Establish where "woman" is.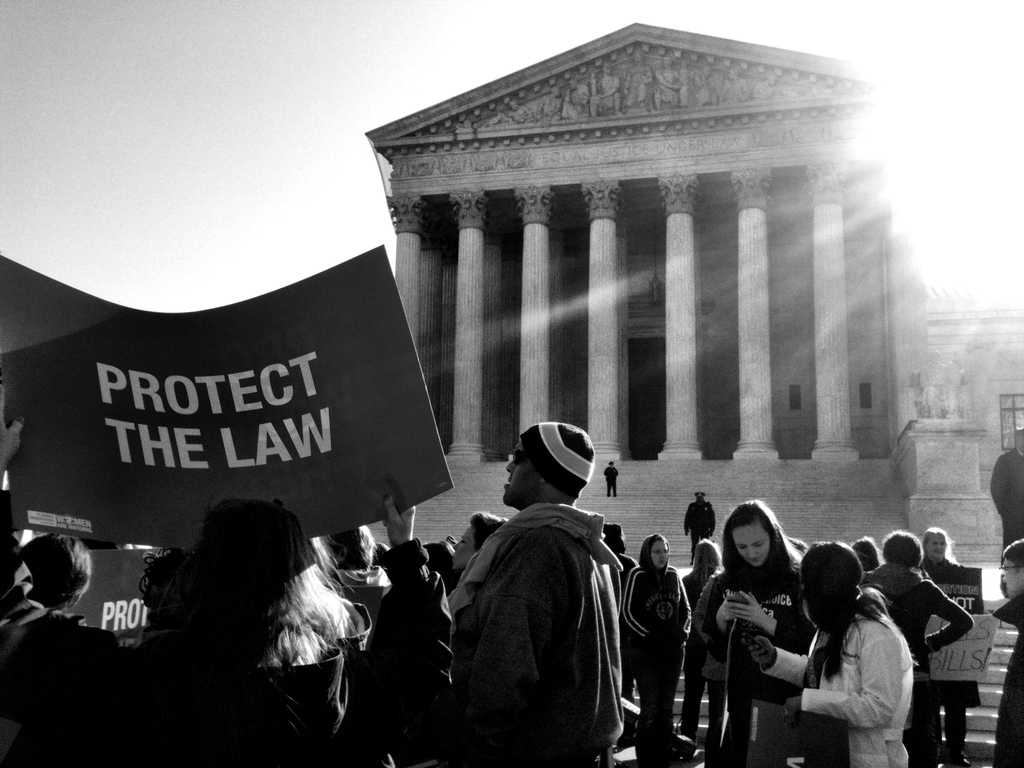
Established at bbox(747, 538, 913, 767).
